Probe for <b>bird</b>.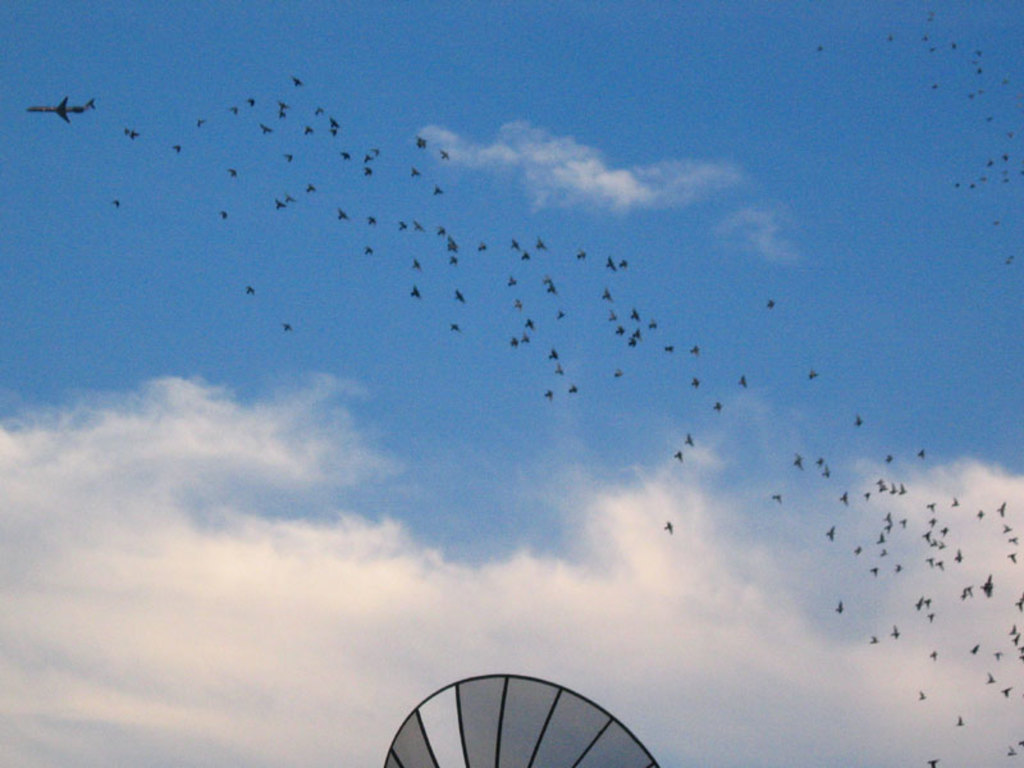
Probe result: x1=668 y1=521 x2=676 y2=536.
